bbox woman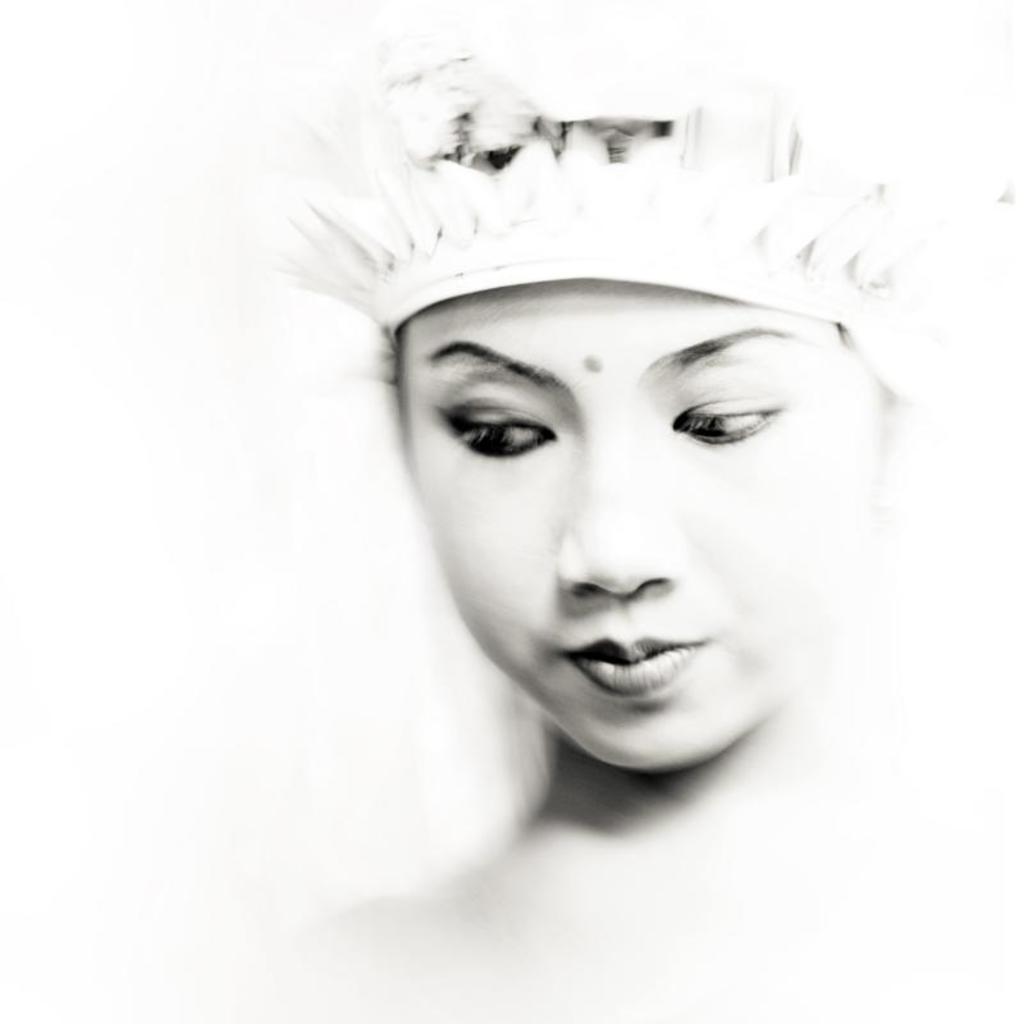
(x1=124, y1=52, x2=1023, y2=951)
